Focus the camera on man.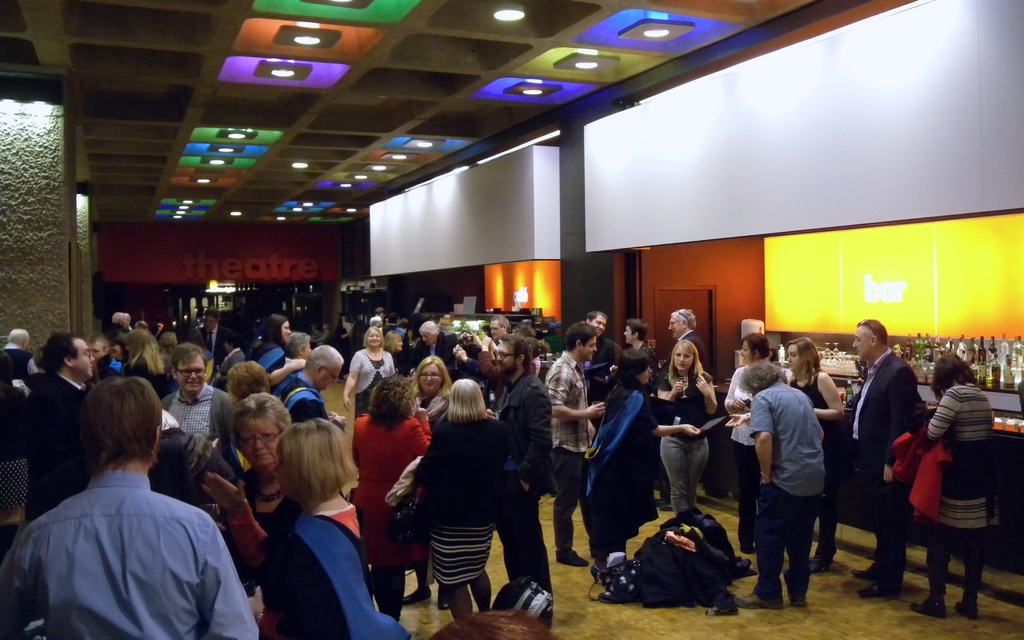
Focus region: 540, 320, 607, 571.
